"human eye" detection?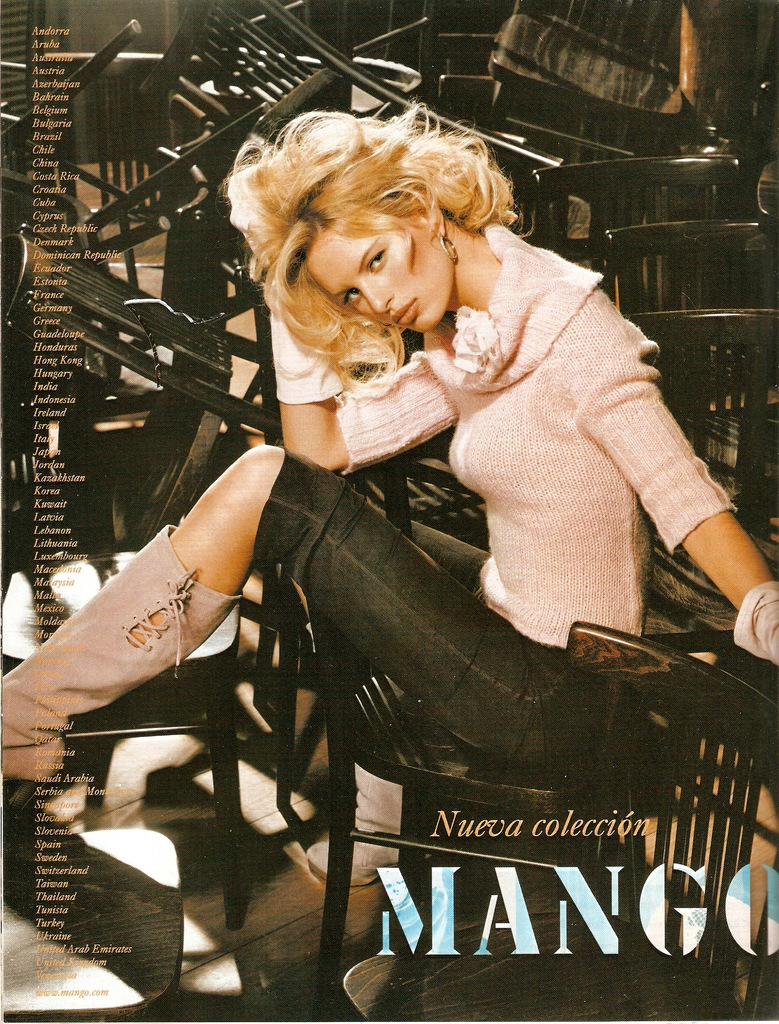
(339, 290, 363, 309)
